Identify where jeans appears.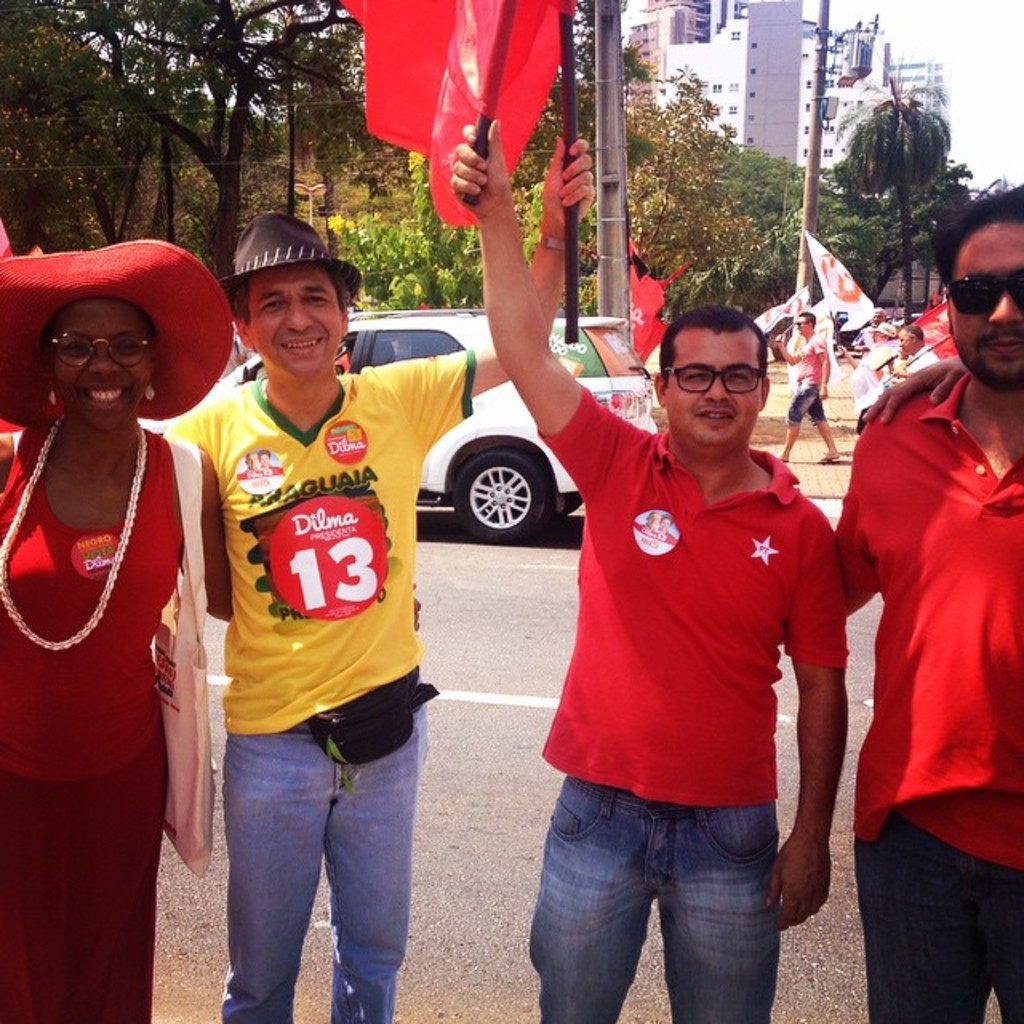
Appears at (x1=848, y1=810, x2=1022, y2=1022).
